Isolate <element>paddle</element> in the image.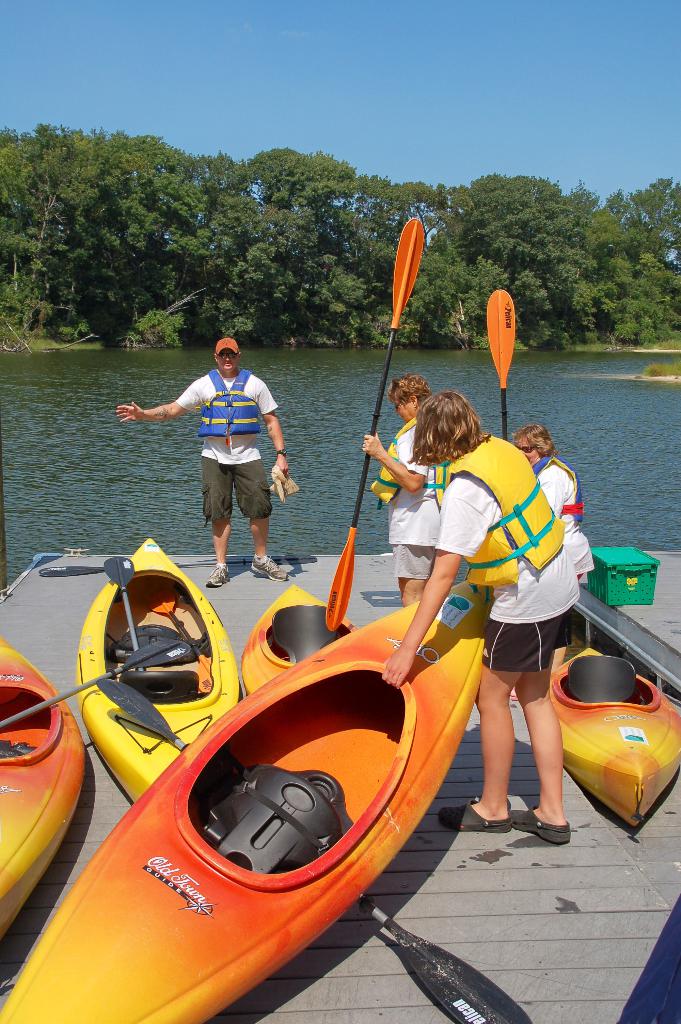
Isolated region: box(0, 637, 192, 732).
